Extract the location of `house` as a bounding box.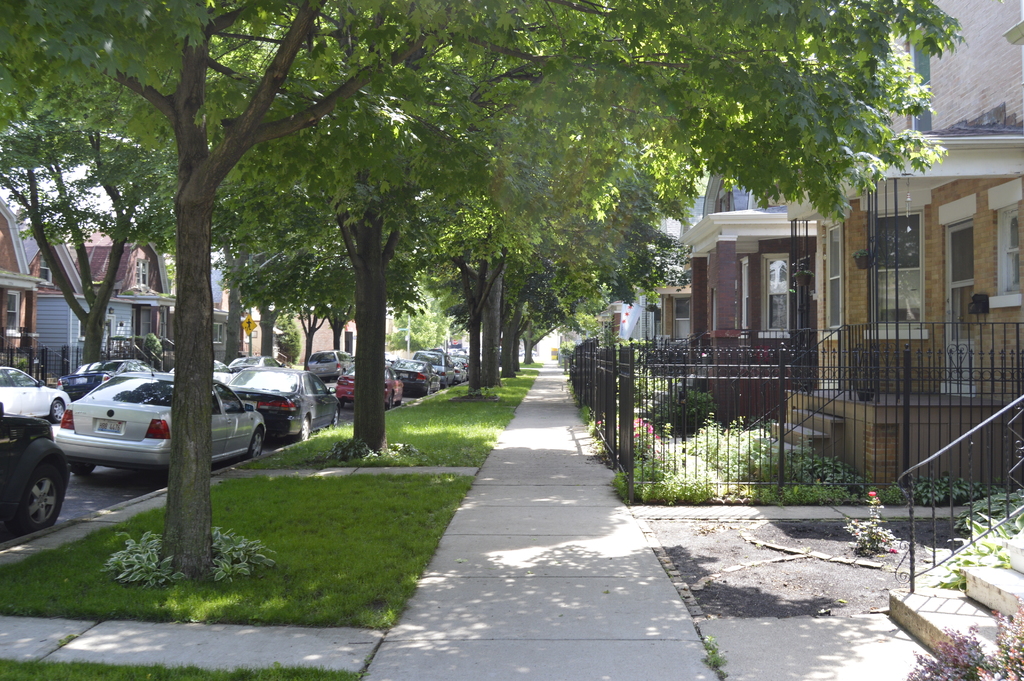
bbox(218, 289, 362, 366).
